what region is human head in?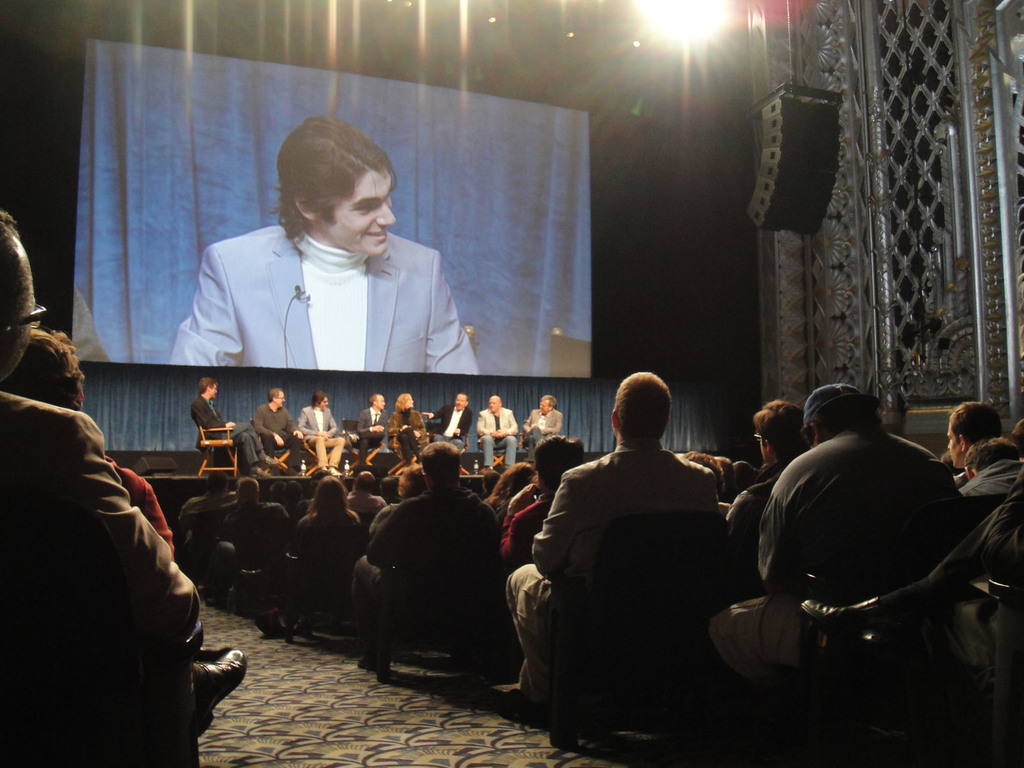
box=[948, 401, 1004, 471].
